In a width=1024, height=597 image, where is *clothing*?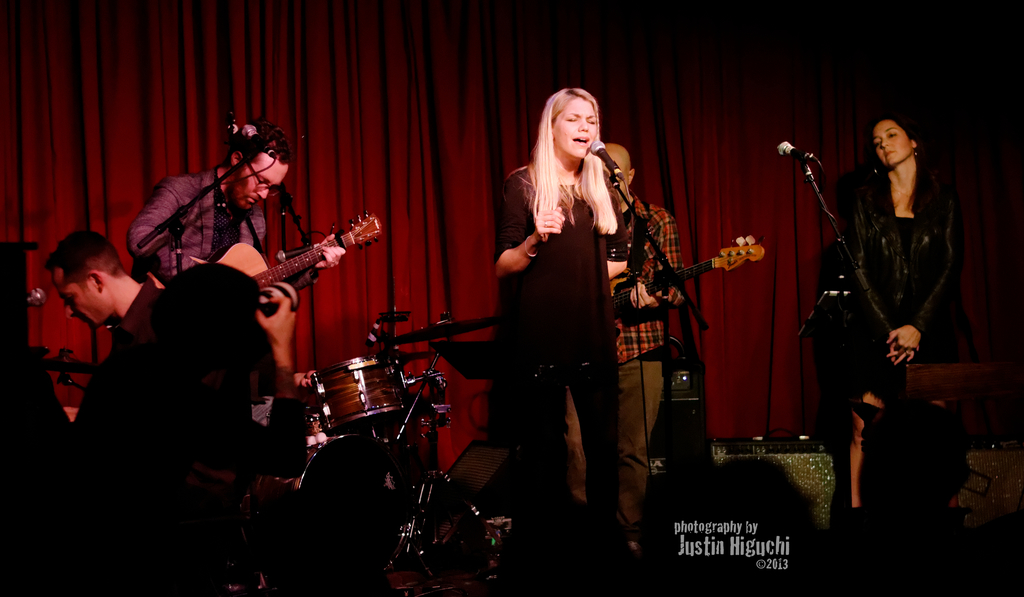
<region>76, 254, 308, 594</region>.
